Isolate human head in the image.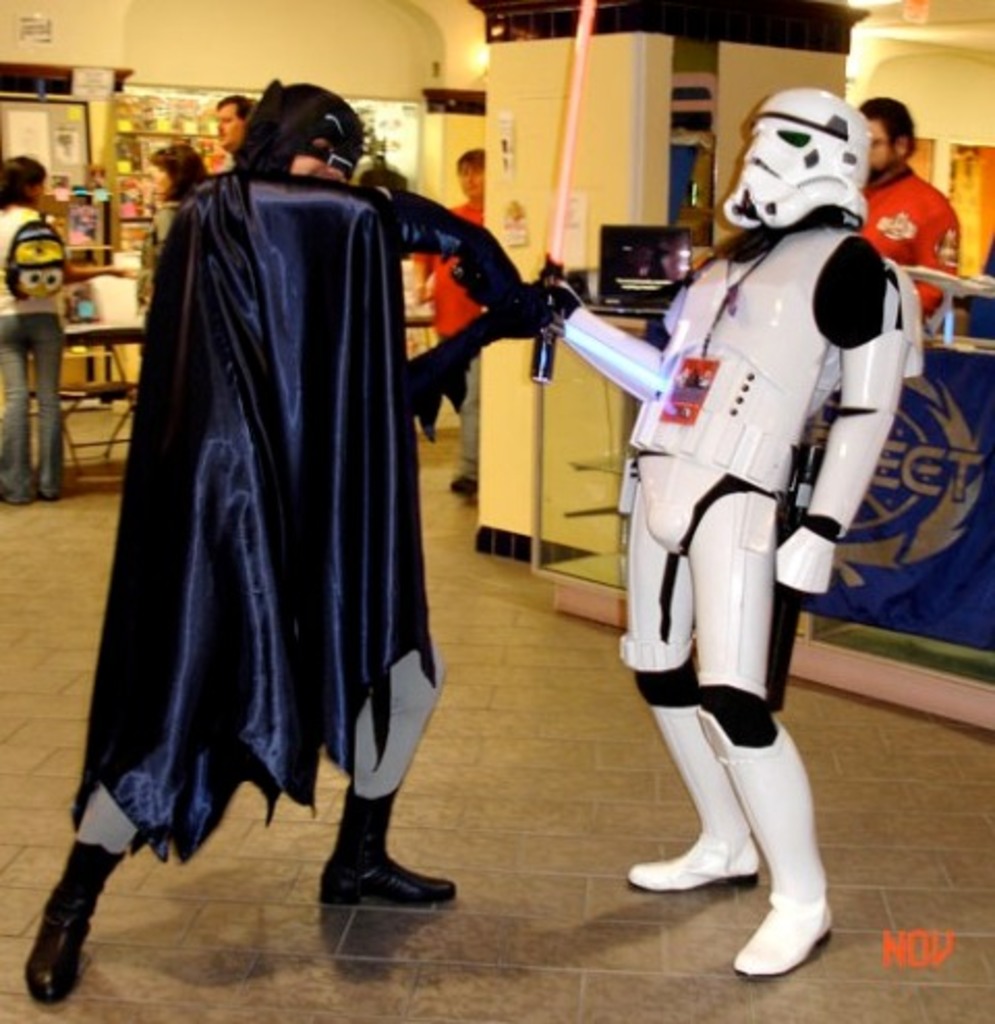
Isolated region: bbox(454, 139, 493, 201).
